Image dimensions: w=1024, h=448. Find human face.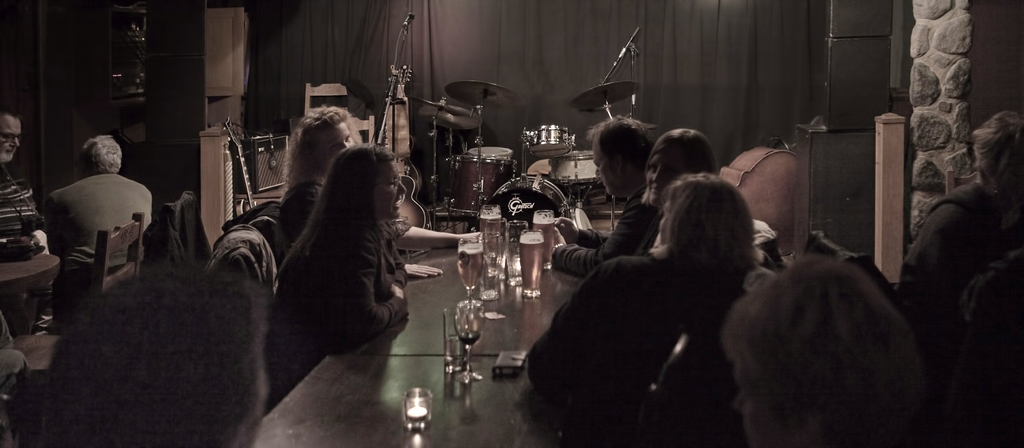
box(372, 159, 406, 218).
